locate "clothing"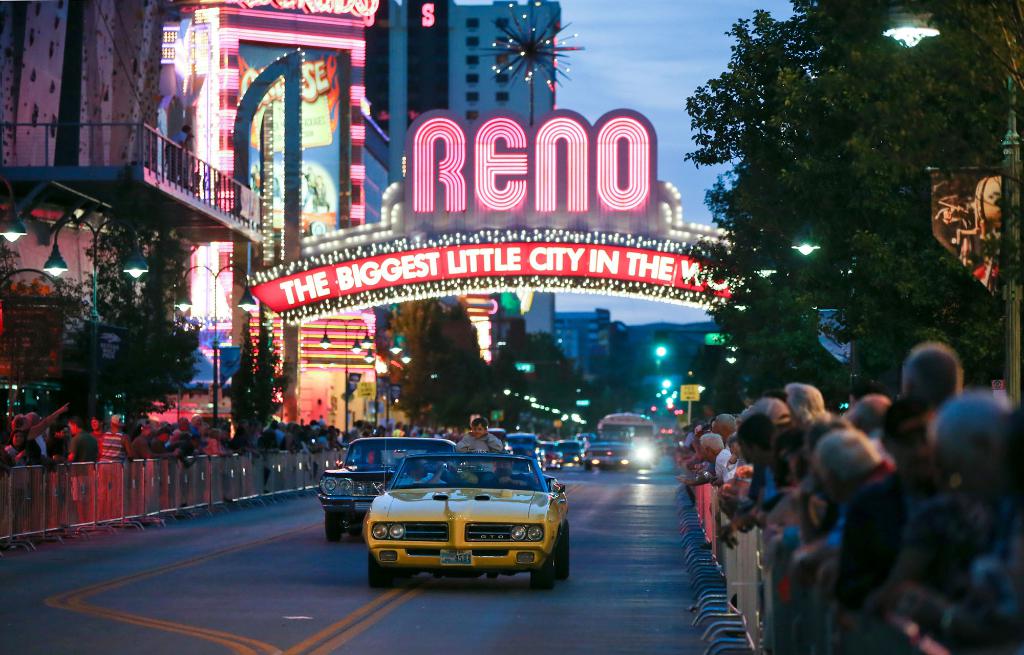
[x1=27, y1=436, x2=51, y2=502]
